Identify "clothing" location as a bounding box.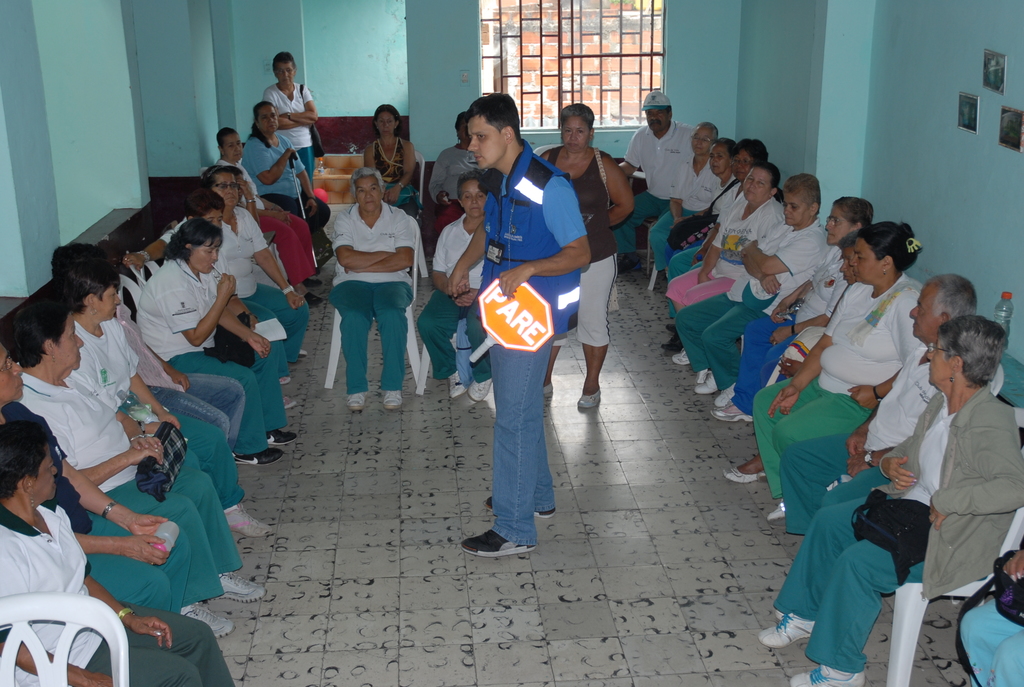
<bbox>730, 311, 787, 416</bbox>.
